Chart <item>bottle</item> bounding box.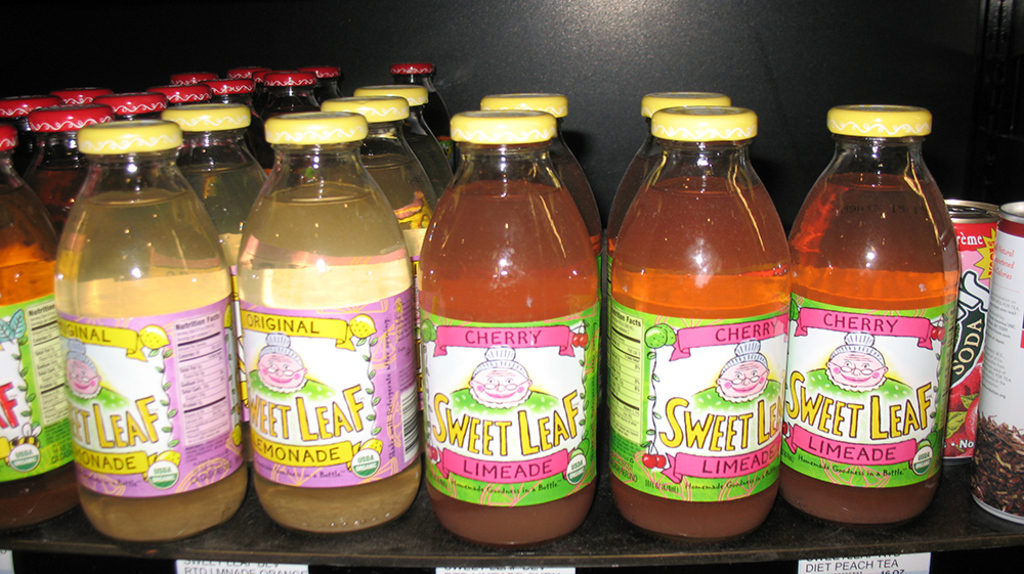
Charted: bbox=(27, 103, 120, 224).
